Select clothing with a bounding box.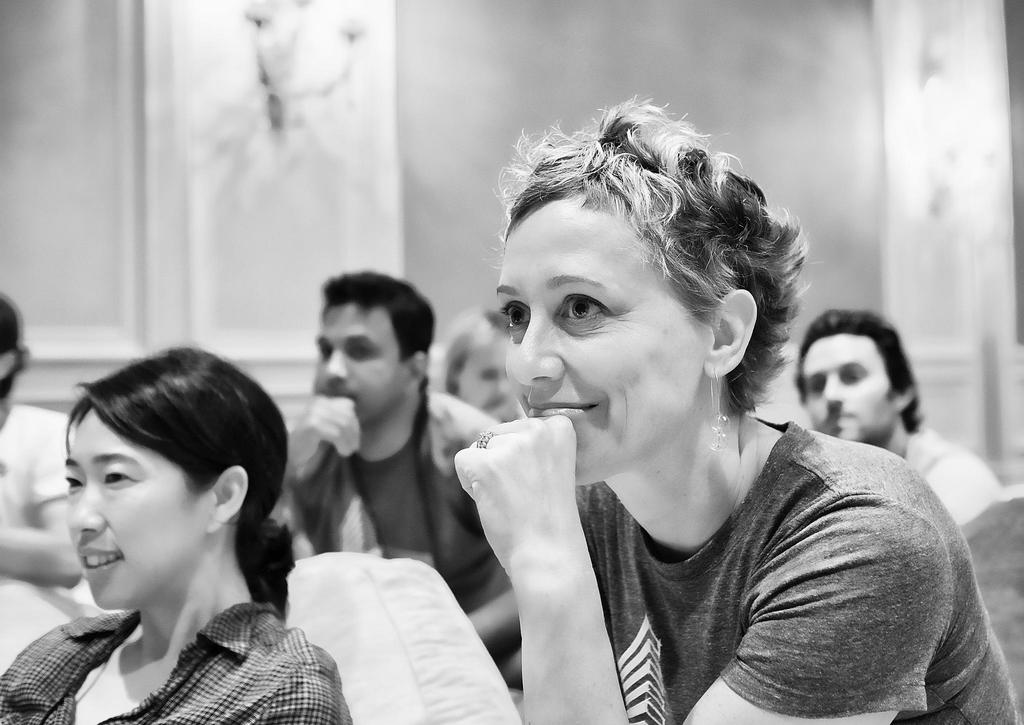
(895,420,1023,526).
